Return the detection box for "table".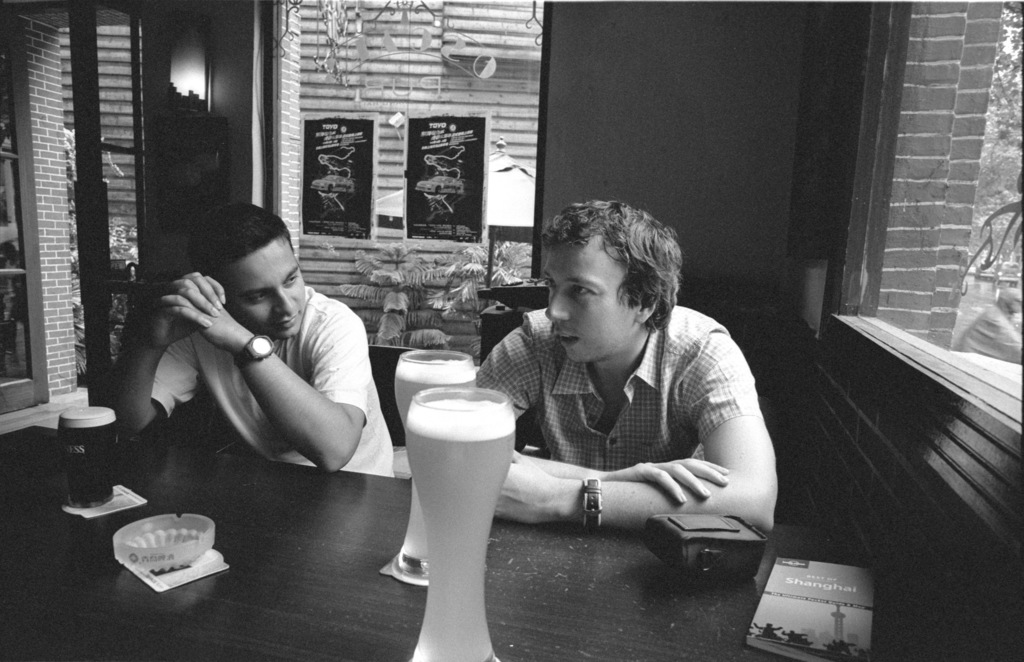
bbox=[0, 426, 893, 661].
